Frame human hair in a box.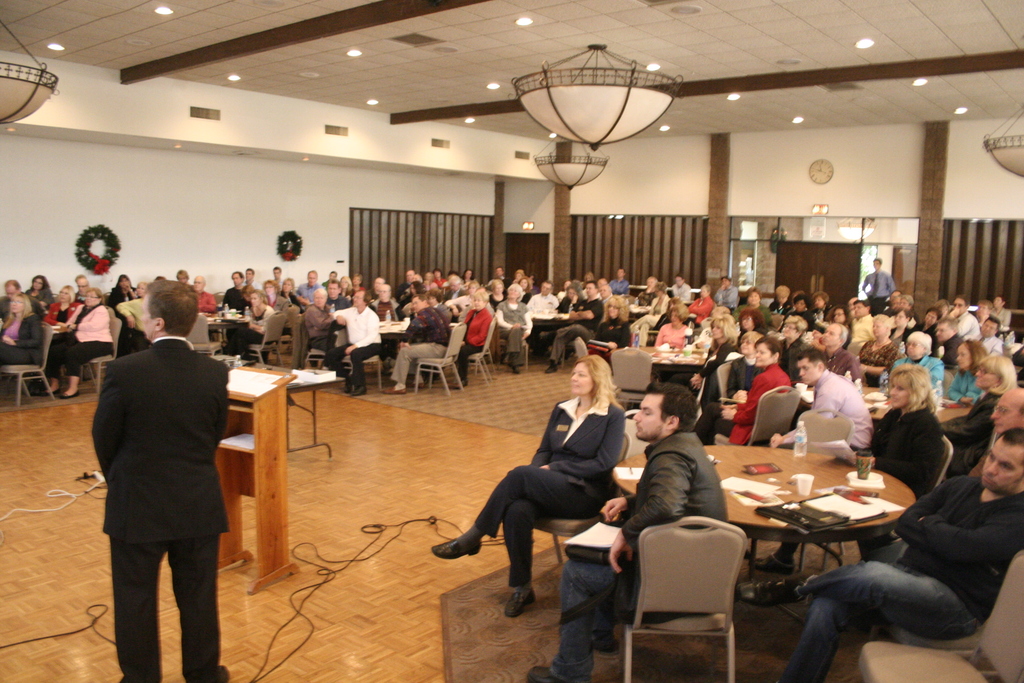
<bbox>707, 313, 737, 352</bbox>.
